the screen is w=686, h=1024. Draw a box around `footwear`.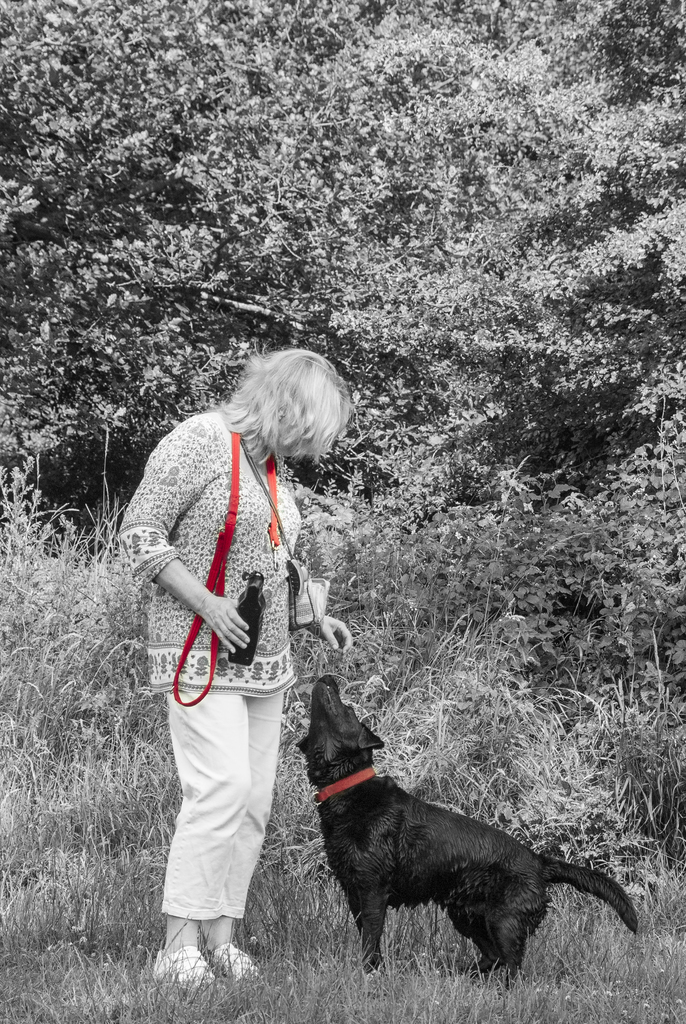
{"x1": 203, "y1": 943, "x2": 261, "y2": 982}.
